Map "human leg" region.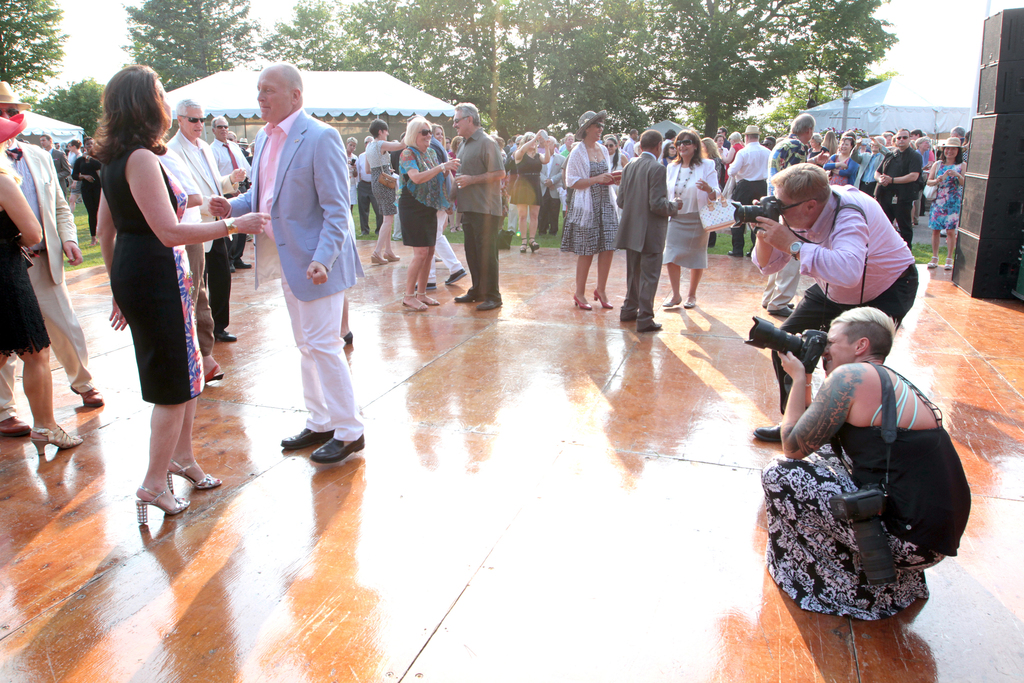
Mapped to [left=172, top=396, right=215, bottom=486].
